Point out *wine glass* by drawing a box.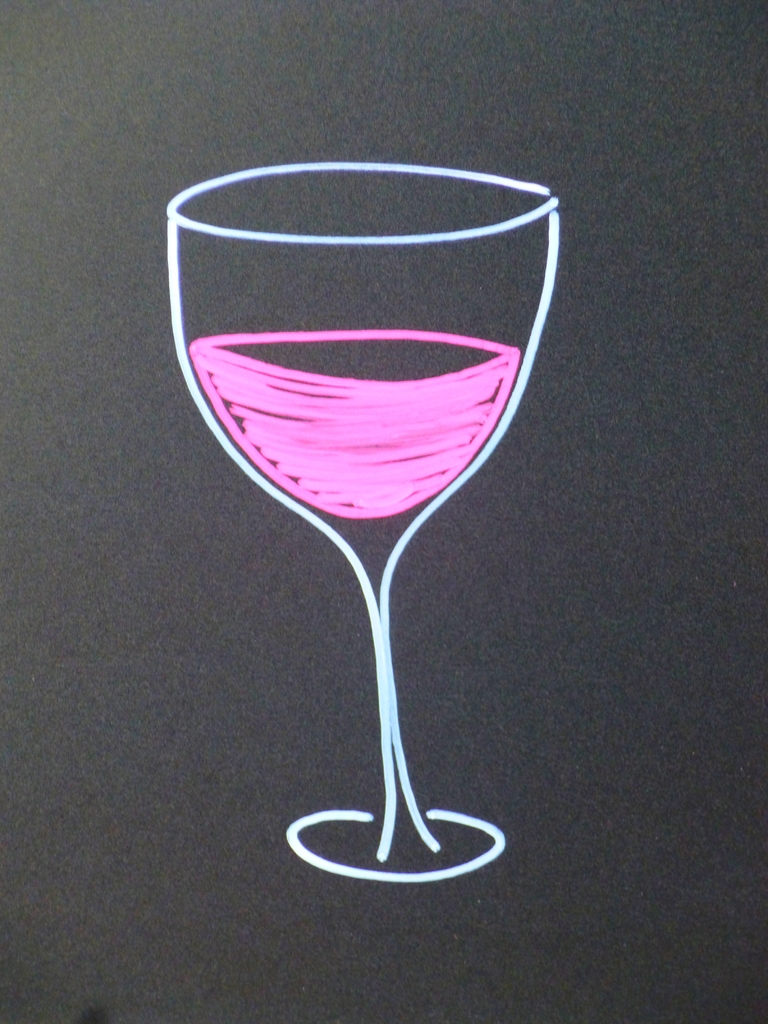
pyautogui.locateOnScreen(163, 169, 555, 883).
